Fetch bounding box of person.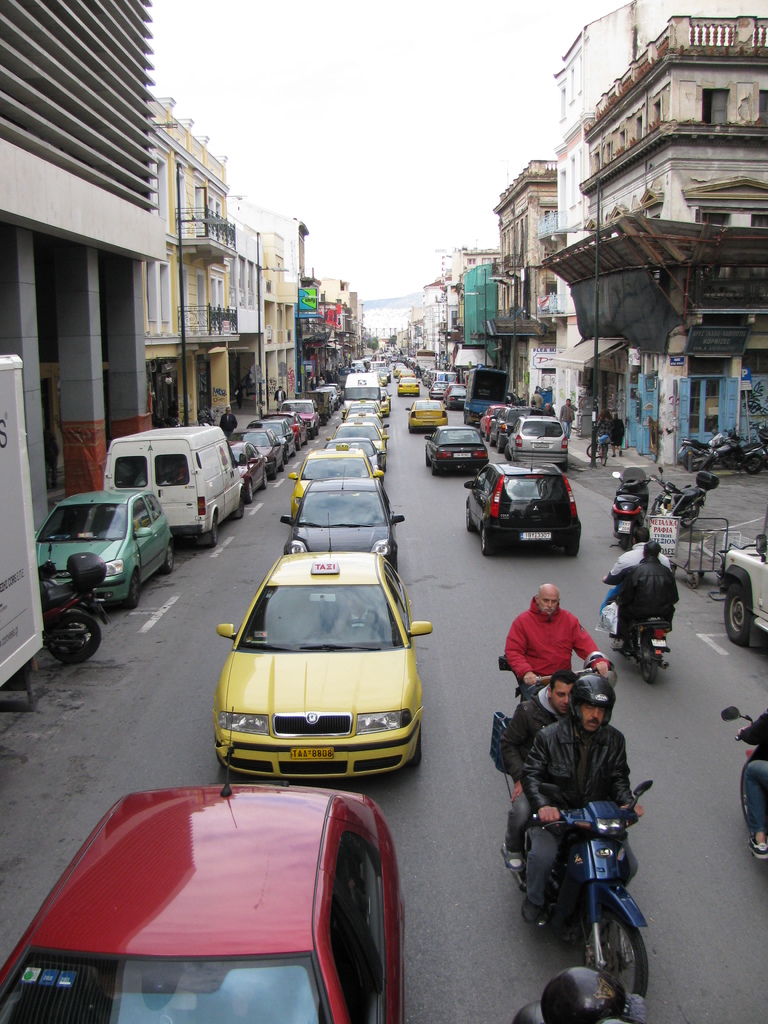
Bbox: [x1=528, y1=687, x2=635, y2=913].
